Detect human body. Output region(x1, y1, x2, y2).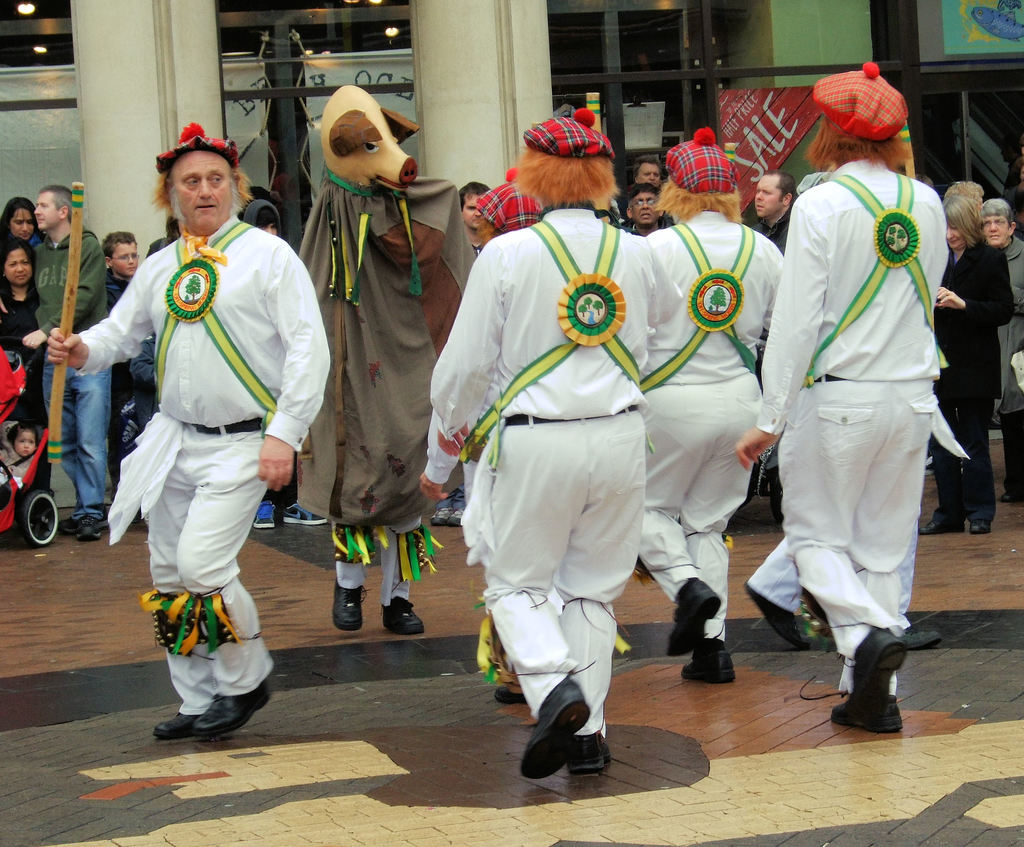
region(84, 140, 311, 749).
